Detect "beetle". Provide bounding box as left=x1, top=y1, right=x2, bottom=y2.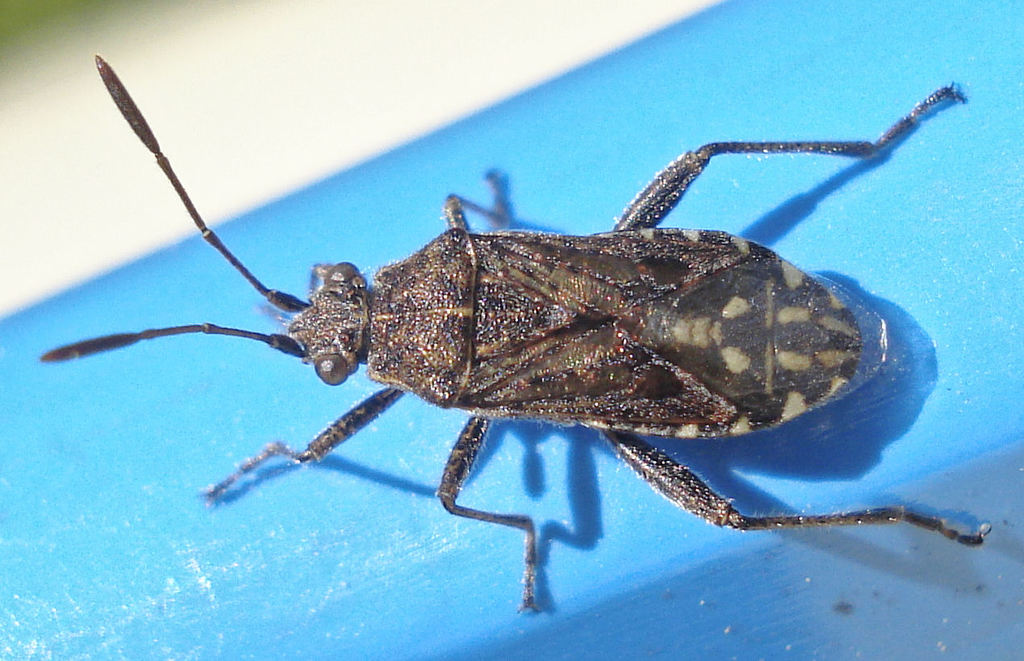
left=34, top=88, right=957, bottom=625.
